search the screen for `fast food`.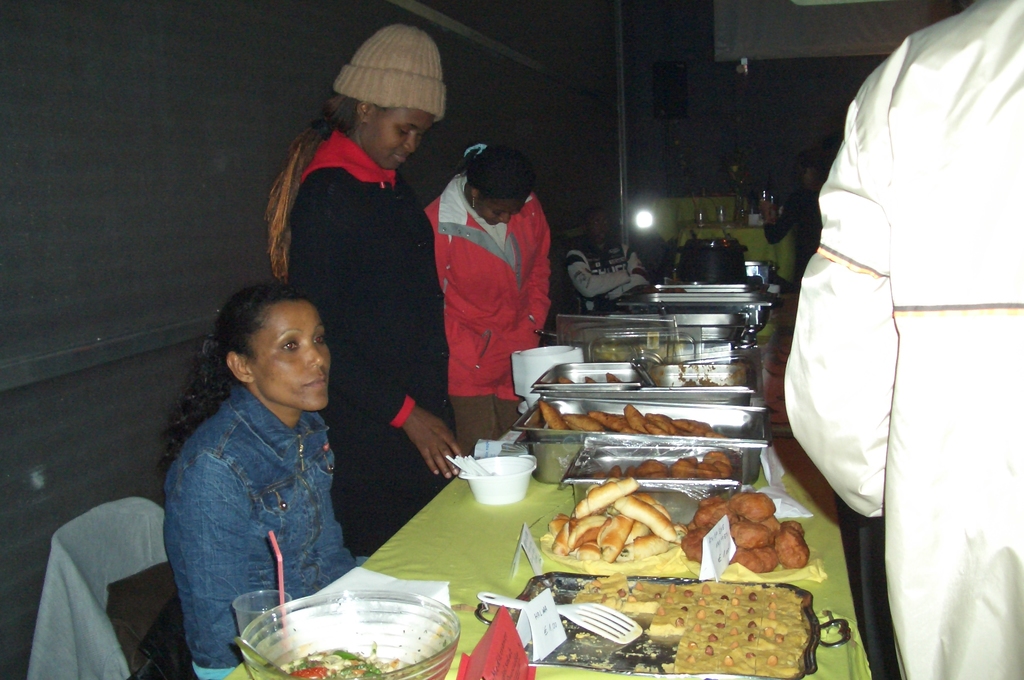
Found at 580:522:604:557.
